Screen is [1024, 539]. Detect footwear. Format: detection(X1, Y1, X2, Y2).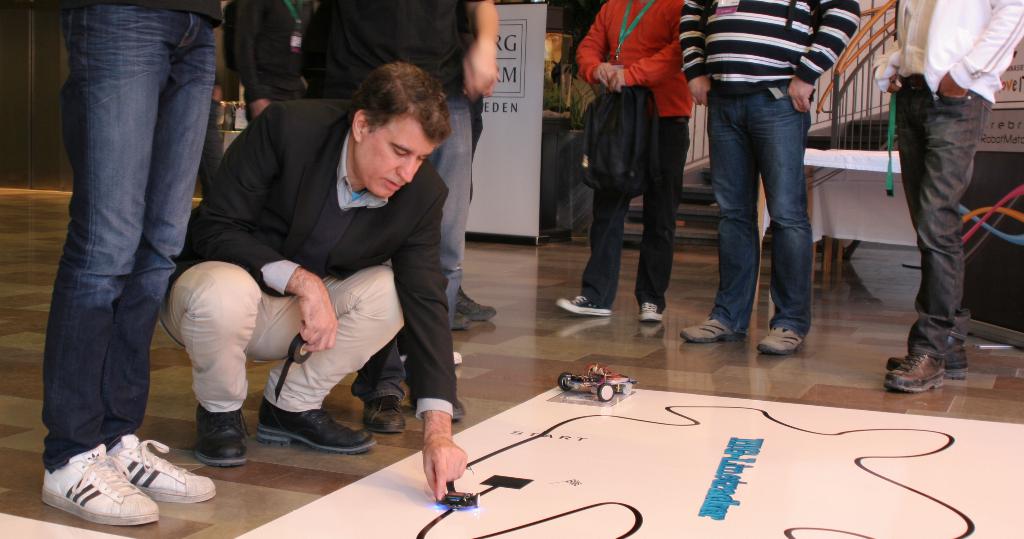
detection(448, 306, 476, 338).
